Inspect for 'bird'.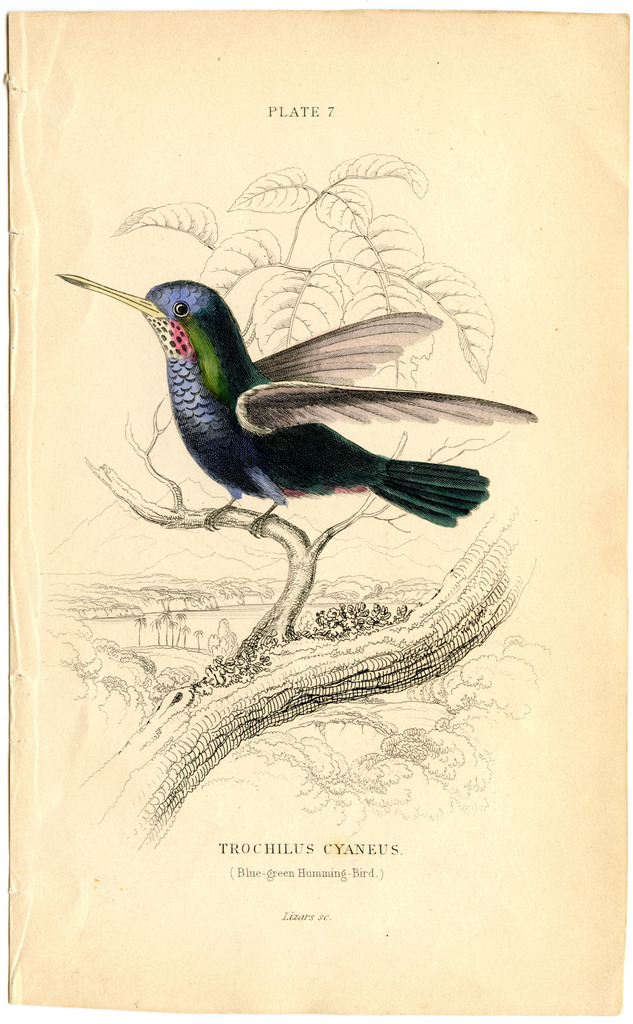
Inspection: 48 268 538 540.
